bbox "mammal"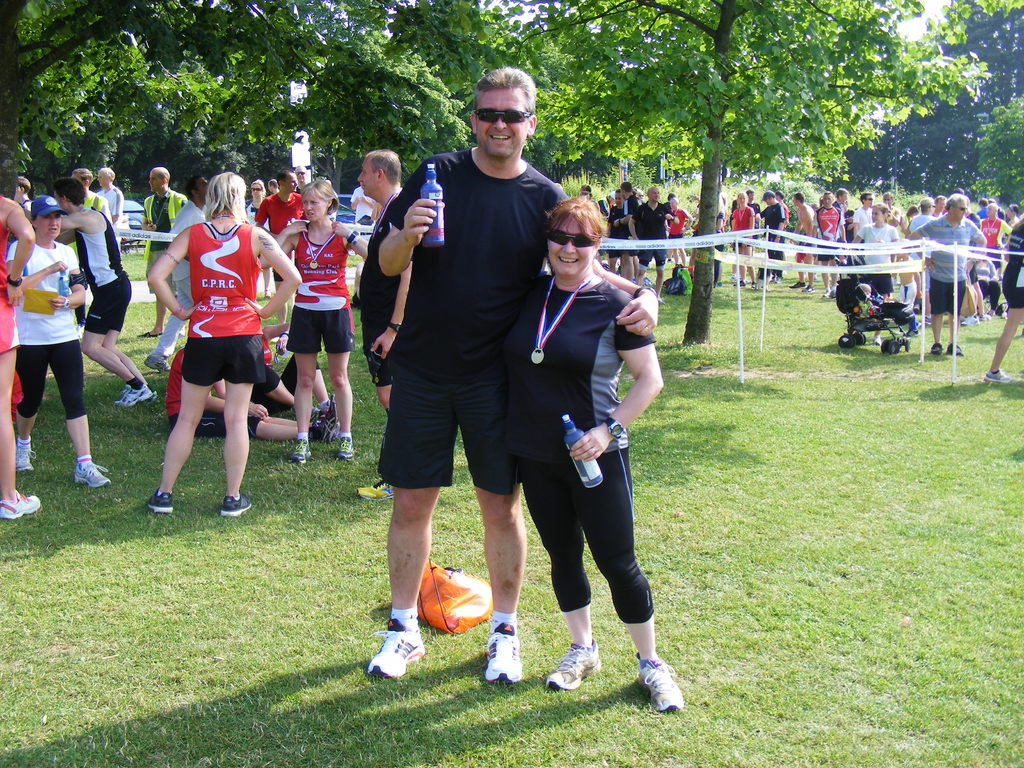
bbox=[762, 188, 785, 282]
